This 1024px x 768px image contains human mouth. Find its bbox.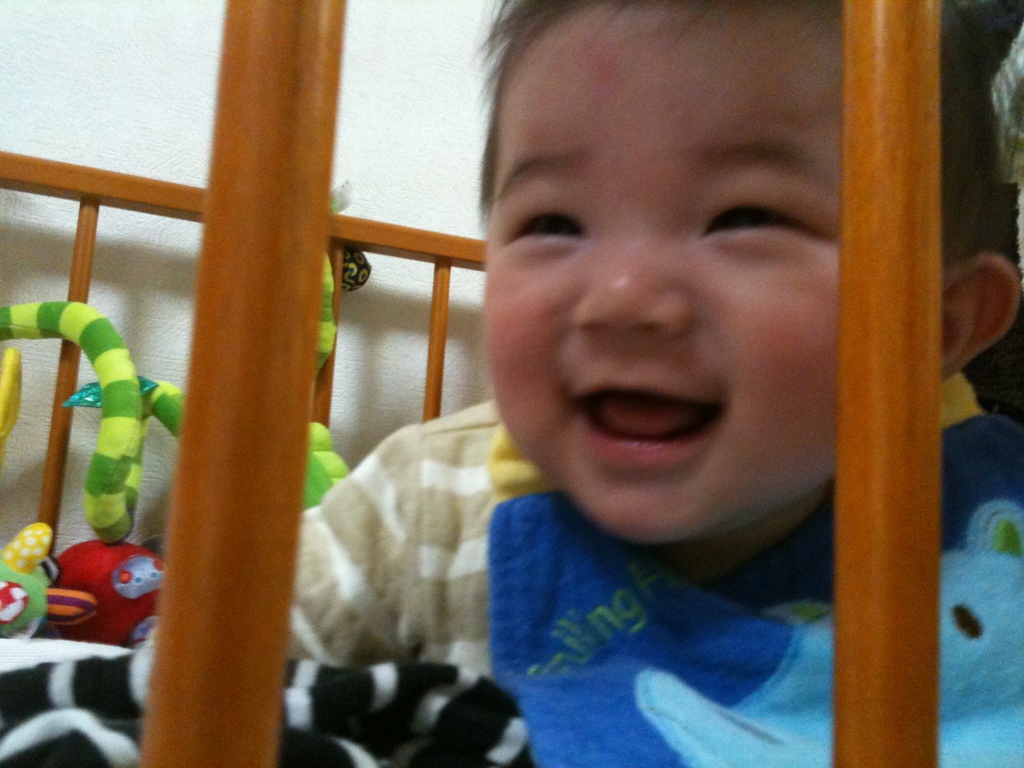
left=574, top=387, right=735, bottom=469.
